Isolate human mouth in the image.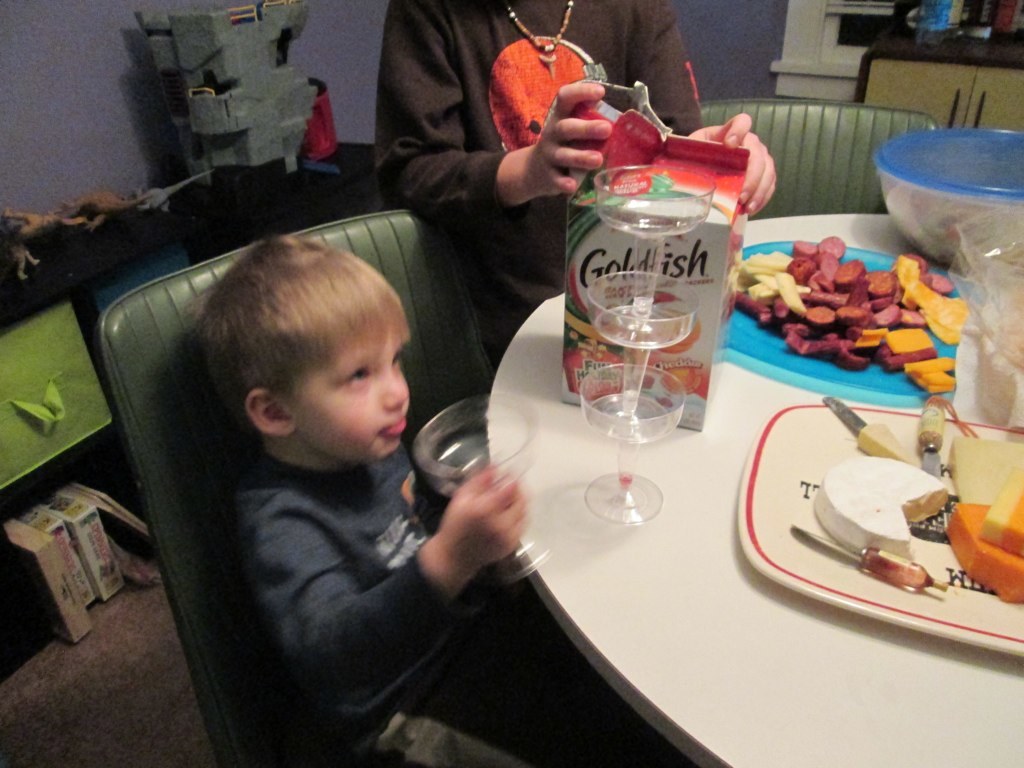
Isolated region: crop(374, 409, 410, 443).
